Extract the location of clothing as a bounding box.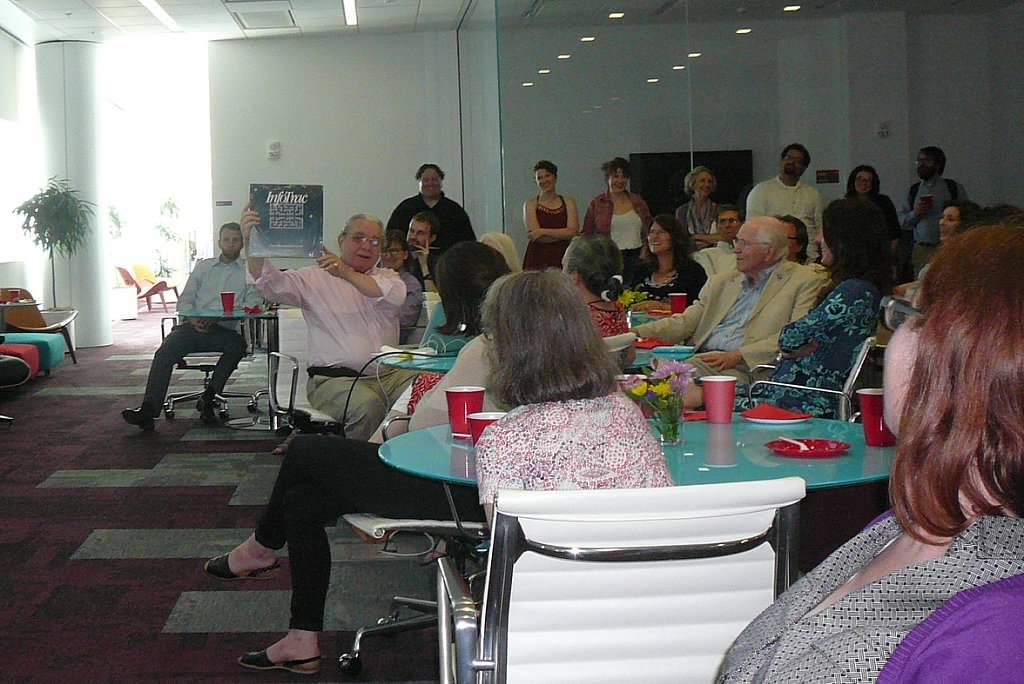
<bbox>243, 258, 409, 375</bbox>.
